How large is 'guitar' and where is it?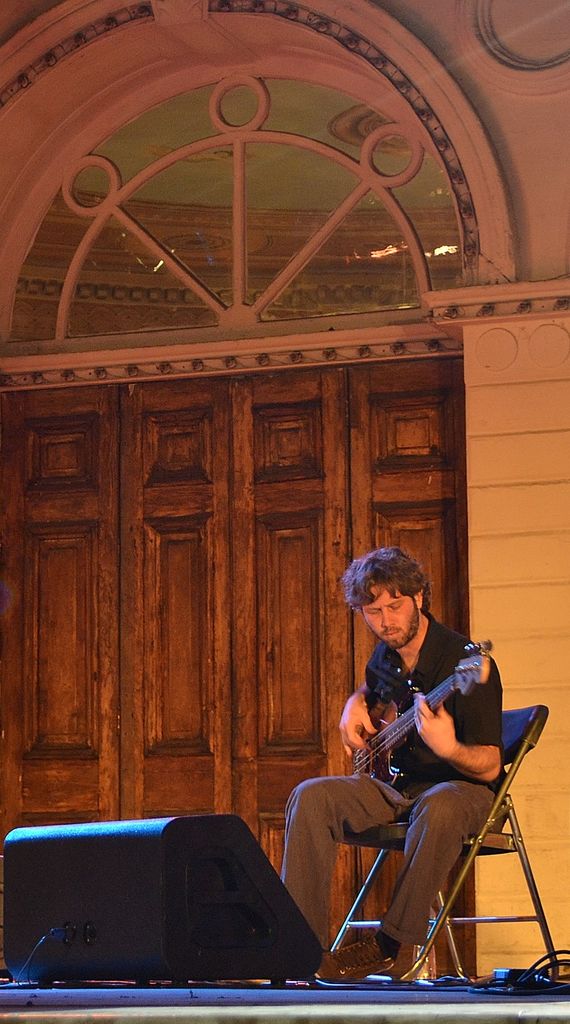
Bounding box: (x1=345, y1=638, x2=496, y2=781).
